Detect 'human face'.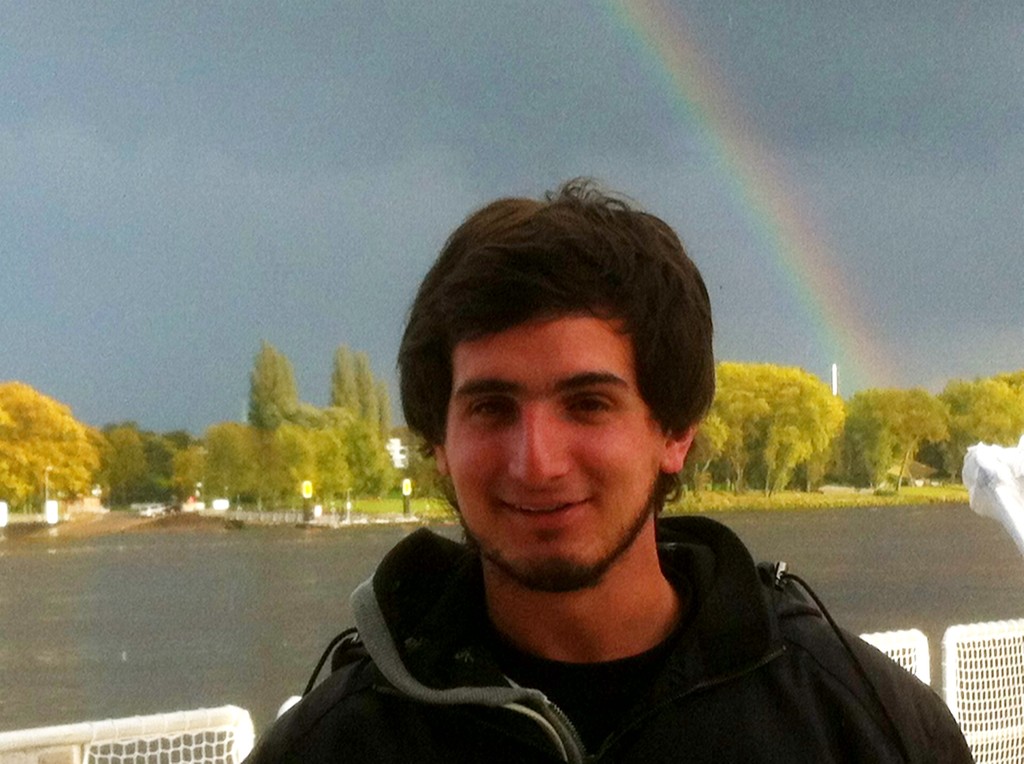
Detected at bbox=(443, 303, 657, 587).
